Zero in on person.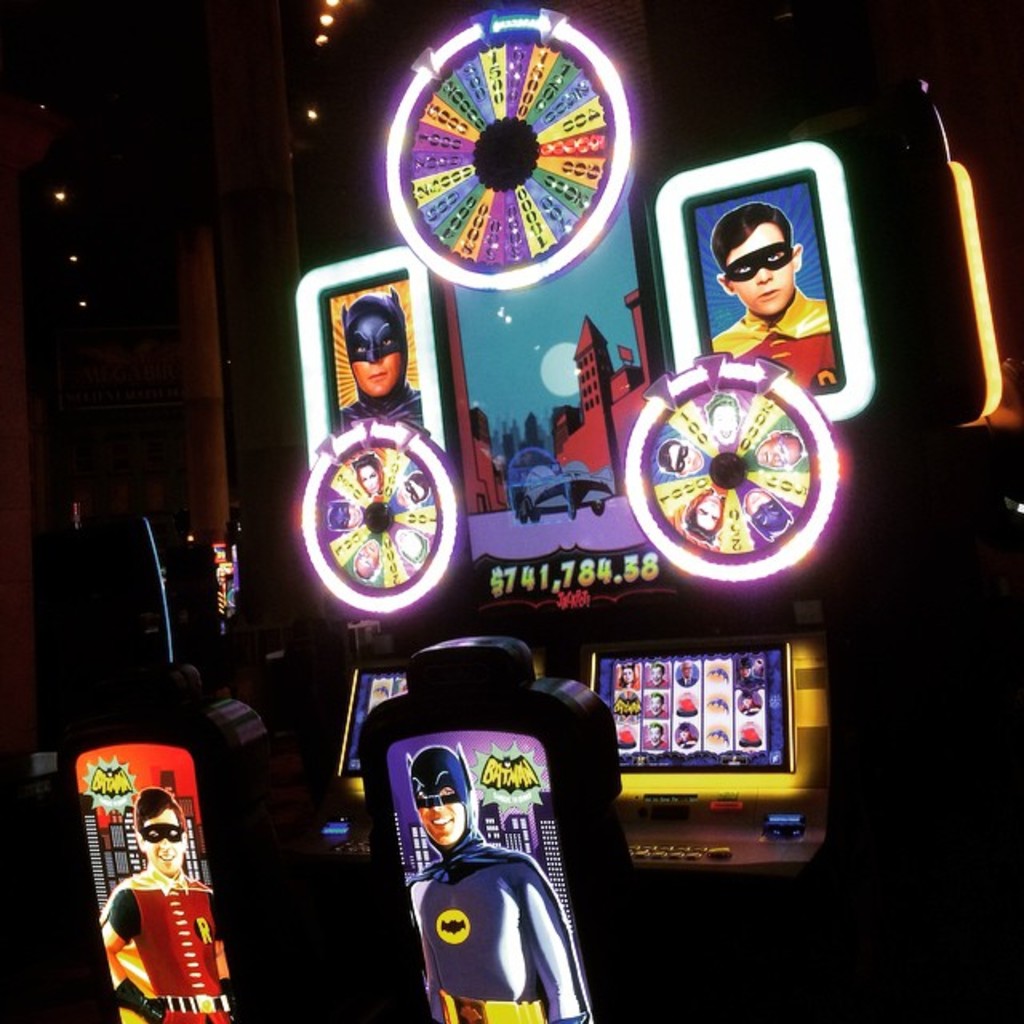
Zeroed in: bbox(616, 659, 637, 683).
